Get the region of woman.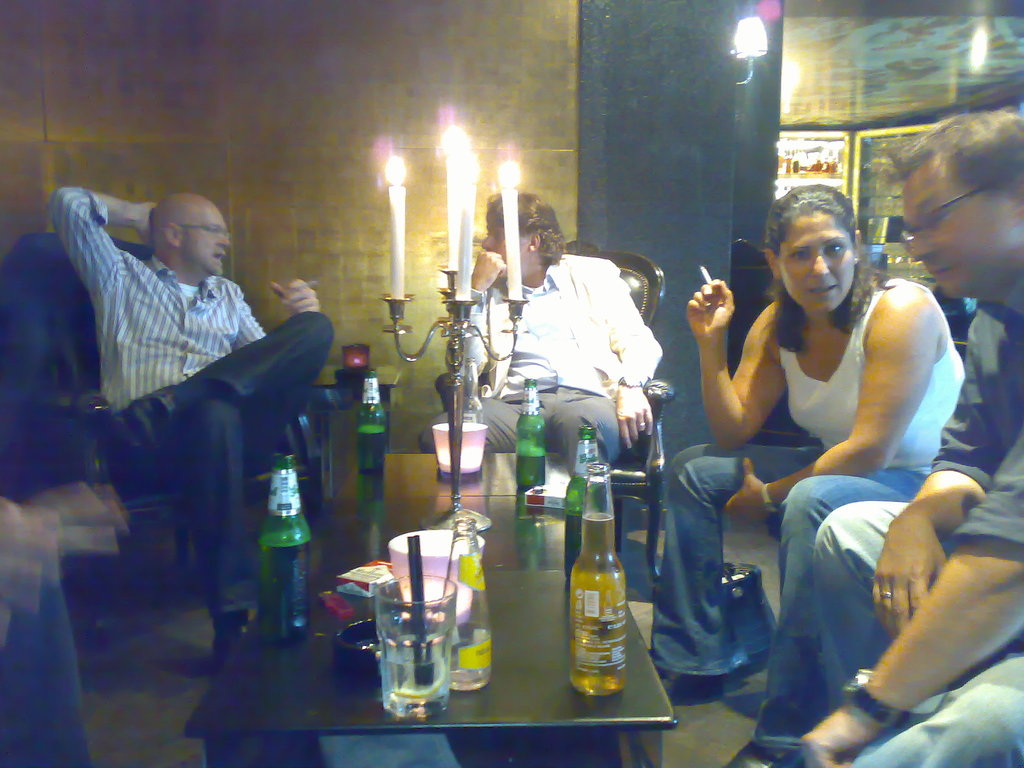
(688,178,980,701).
